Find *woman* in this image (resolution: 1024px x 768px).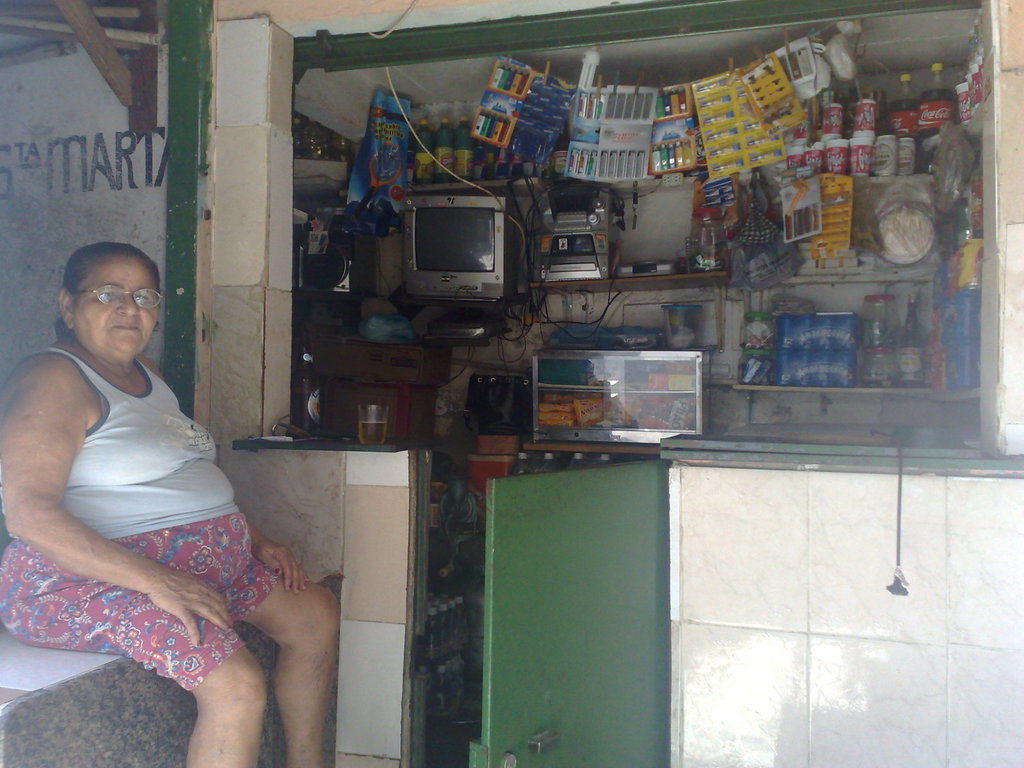
box(19, 208, 305, 745).
